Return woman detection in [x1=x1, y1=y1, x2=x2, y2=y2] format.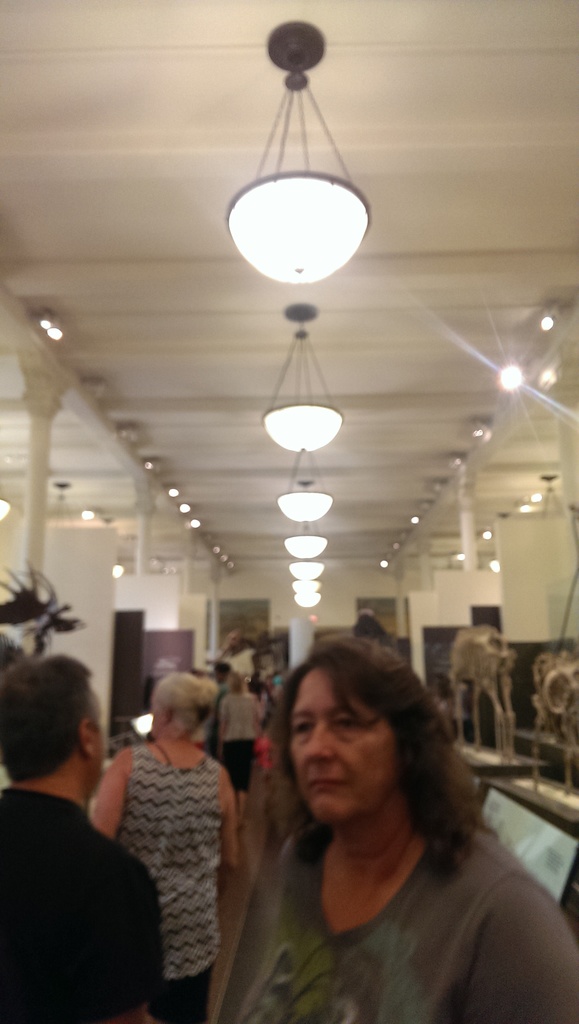
[x1=89, y1=674, x2=249, y2=1023].
